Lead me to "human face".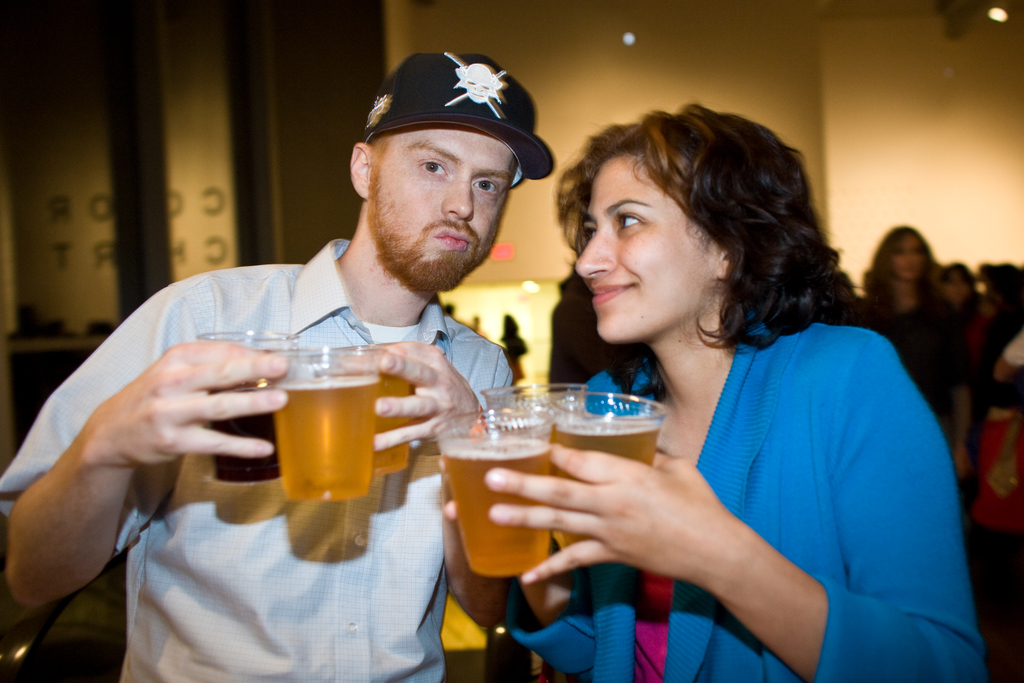
Lead to [x1=895, y1=233, x2=926, y2=280].
